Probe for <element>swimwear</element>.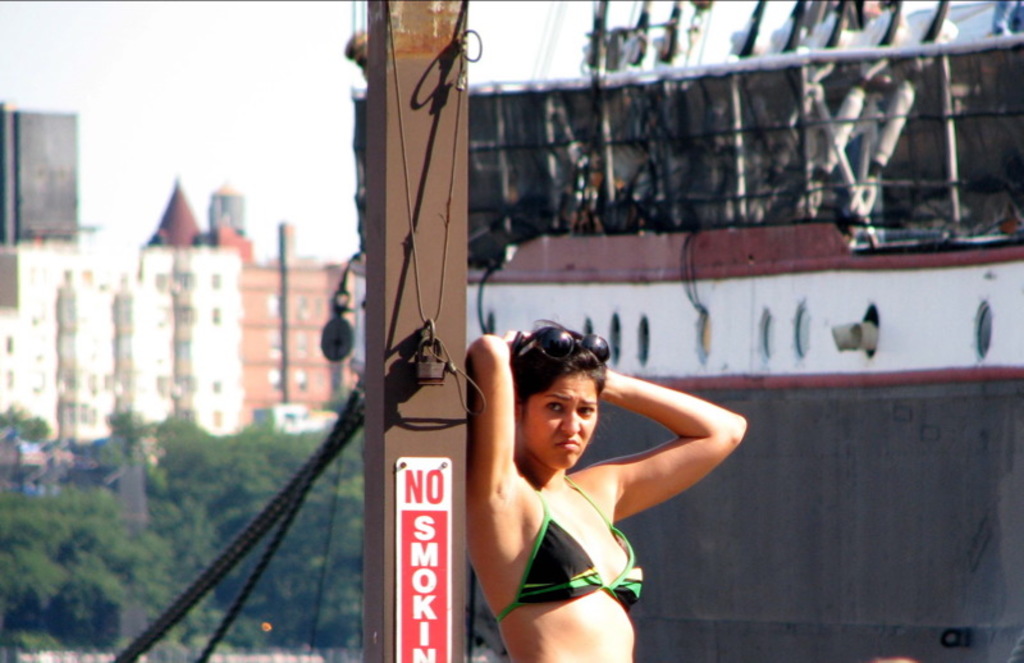
Probe result: (486,474,648,628).
